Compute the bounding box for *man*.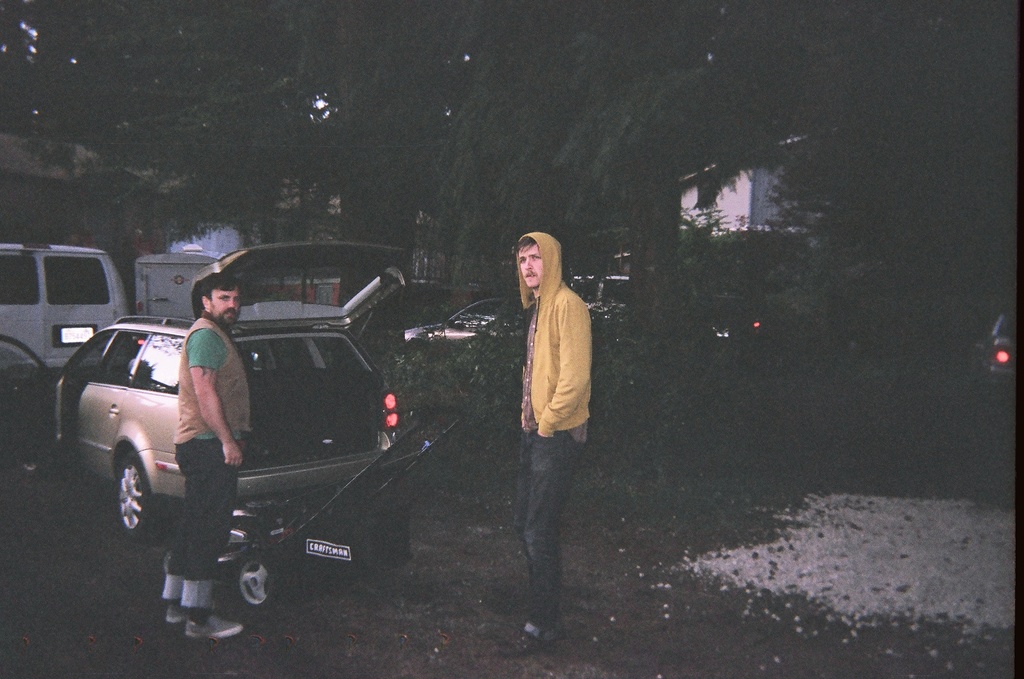
region(497, 223, 613, 570).
